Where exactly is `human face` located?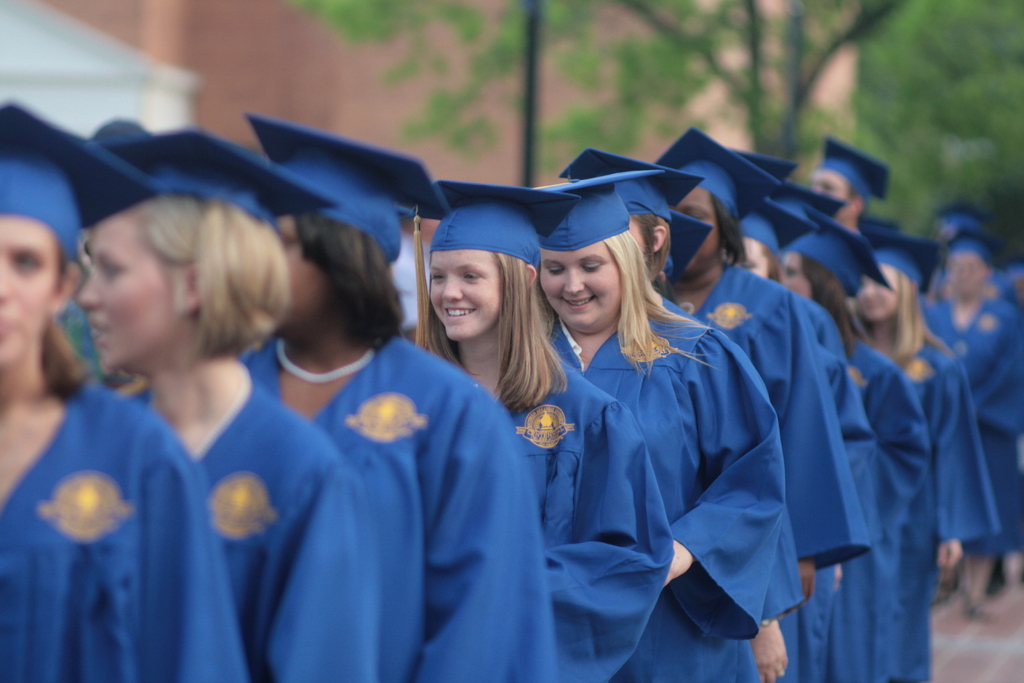
Its bounding box is x1=675, y1=185, x2=723, y2=265.
